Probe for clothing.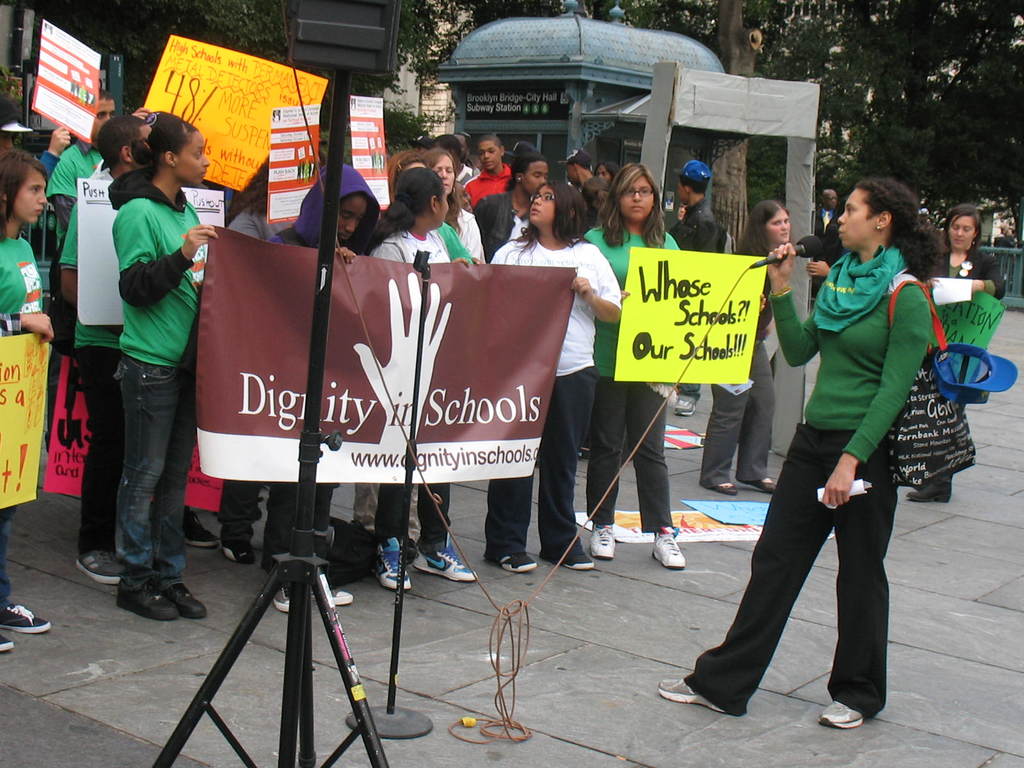
Probe result: 678:193:728:249.
